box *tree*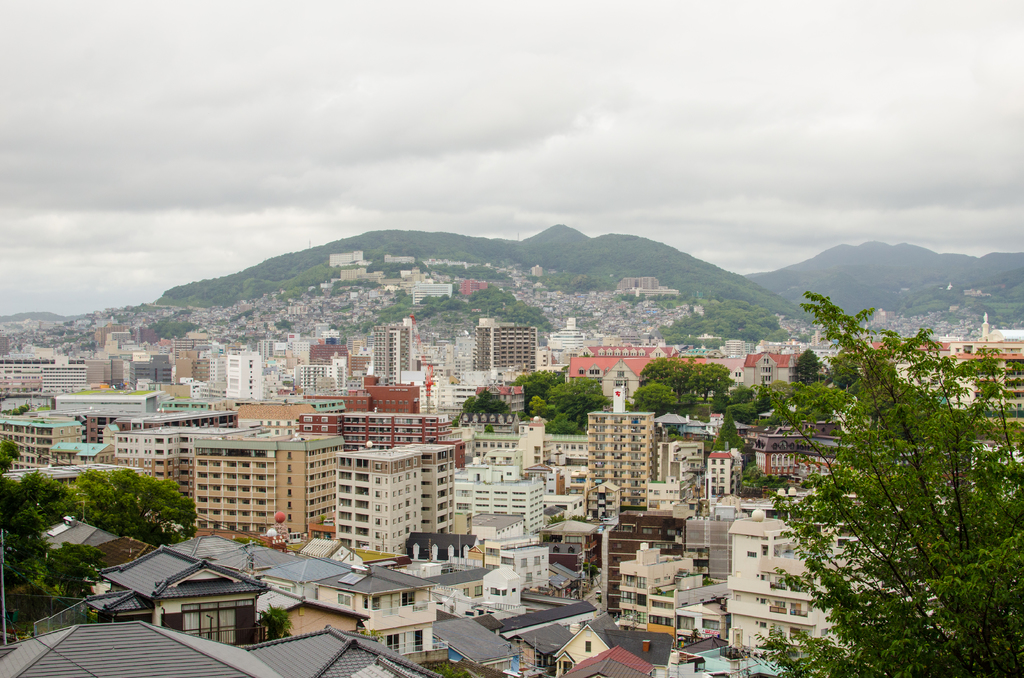
x1=790, y1=349, x2=825, y2=387
